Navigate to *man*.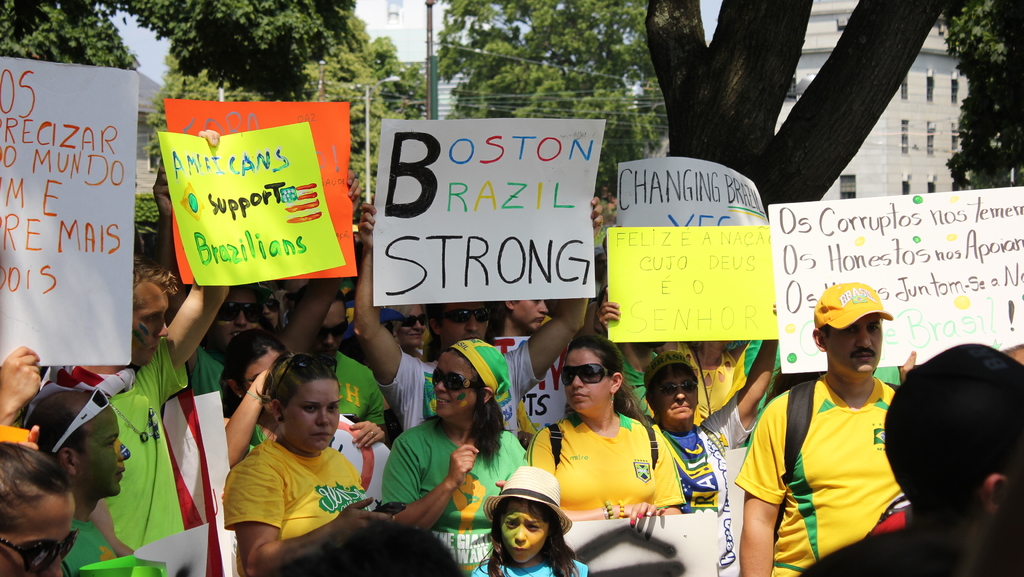
Navigation target: {"x1": 276, "y1": 284, "x2": 394, "y2": 453}.
